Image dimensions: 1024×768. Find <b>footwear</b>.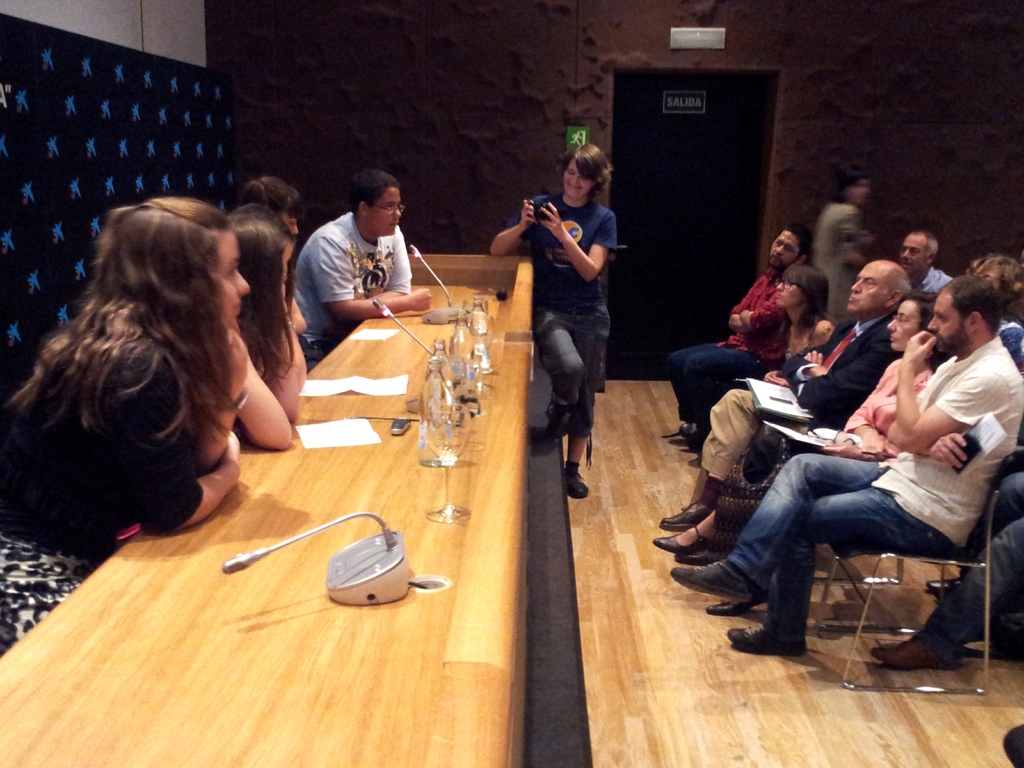
[left=697, top=600, right=743, bottom=614].
